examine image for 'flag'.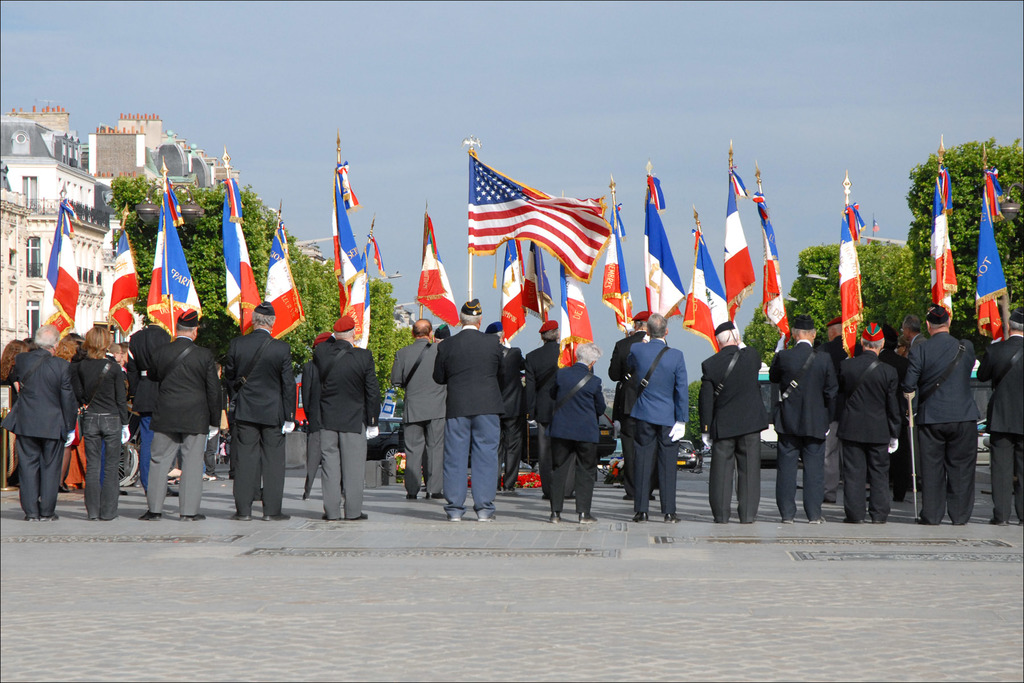
Examination result: <region>925, 174, 952, 323</region>.
